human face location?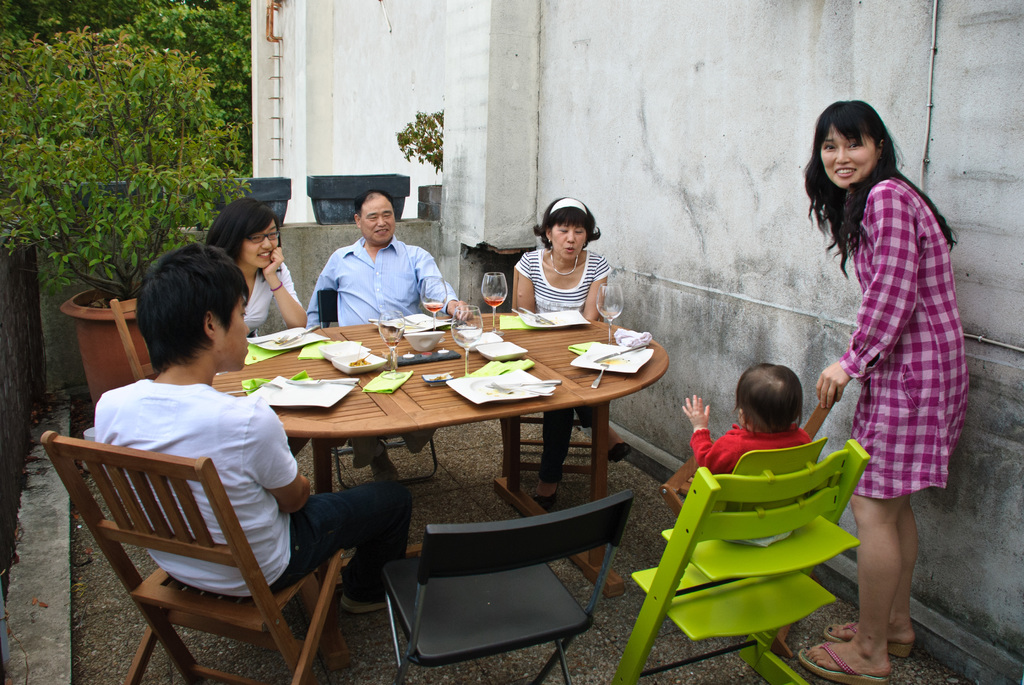
[left=361, top=200, right=397, bottom=245]
